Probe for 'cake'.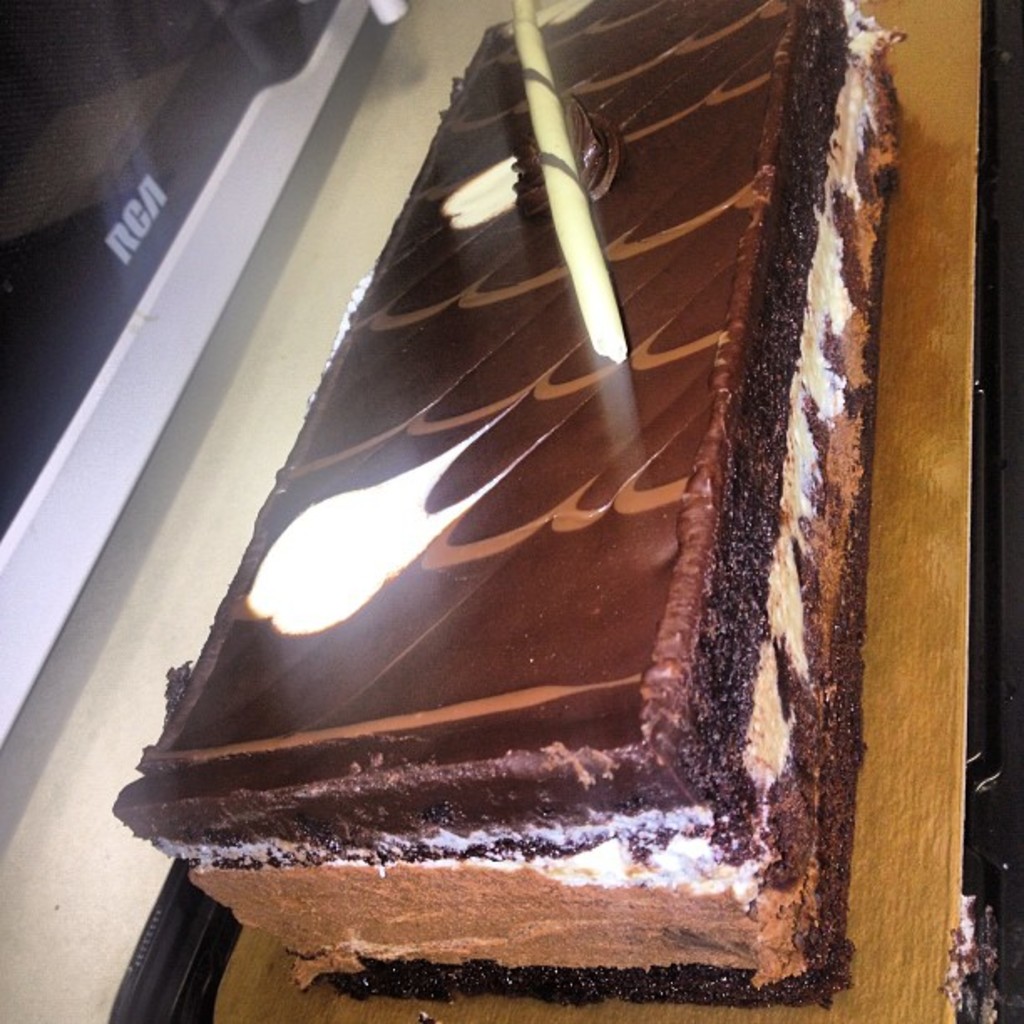
Probe result: l=114, t=0, r=907, b=991.
